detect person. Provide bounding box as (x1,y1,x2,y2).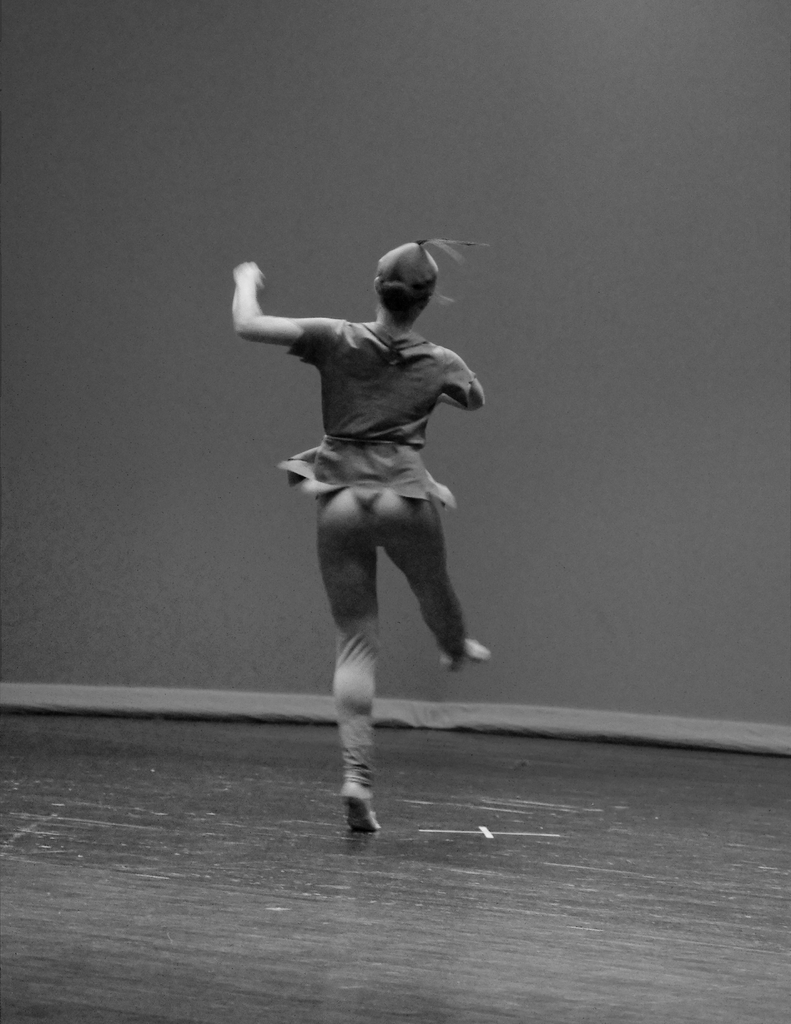
(244,214,498,831).
